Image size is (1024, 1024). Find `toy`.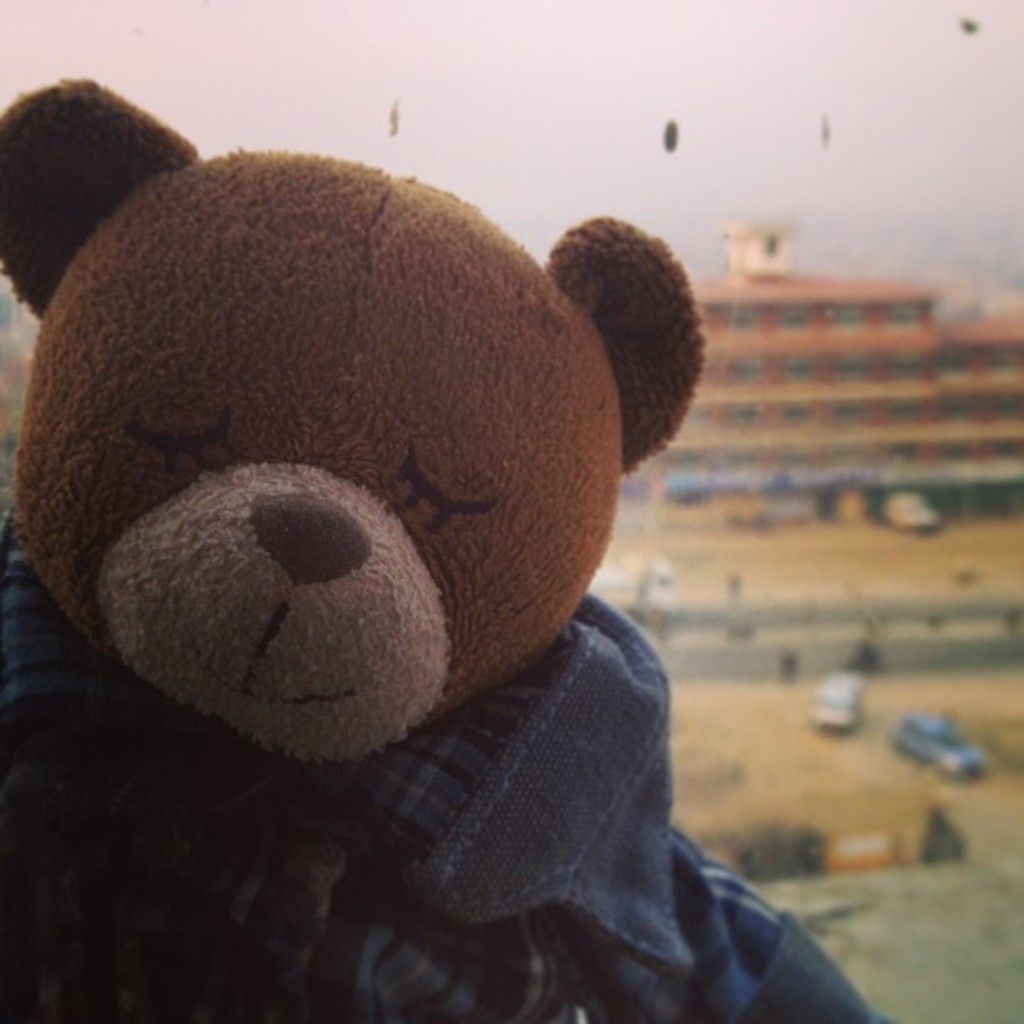
x1=0 y1=80 x2=780 y2=1023.
